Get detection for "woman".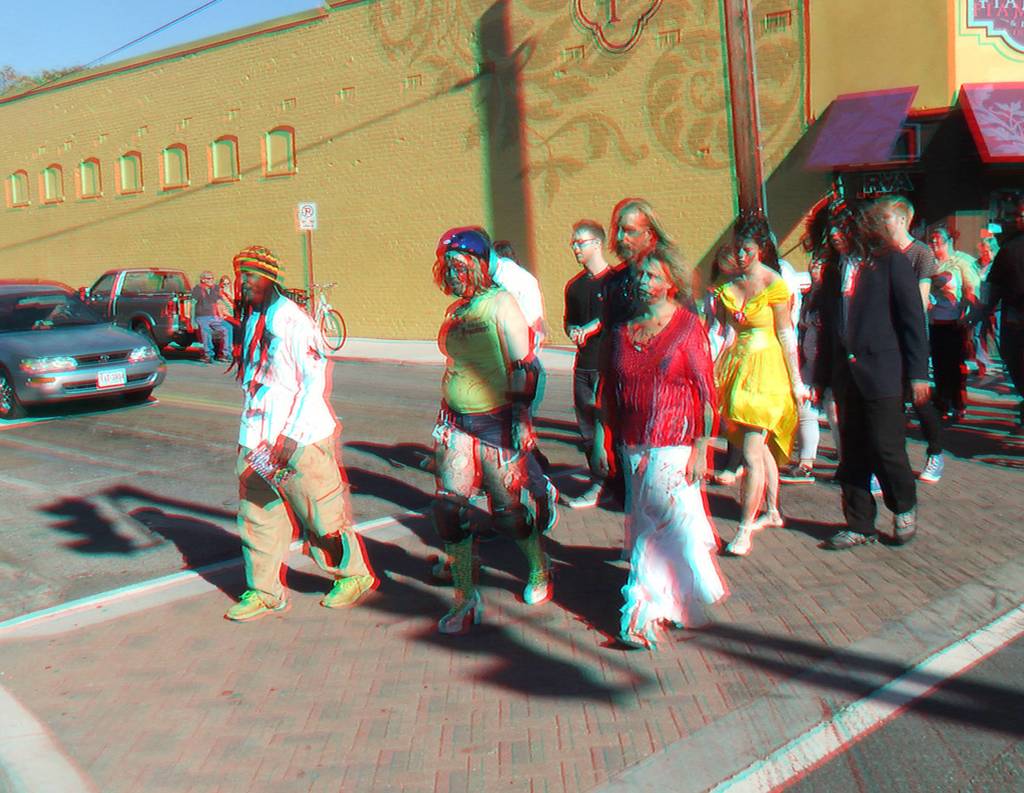
Detection: 701, 199, 808, 559.
